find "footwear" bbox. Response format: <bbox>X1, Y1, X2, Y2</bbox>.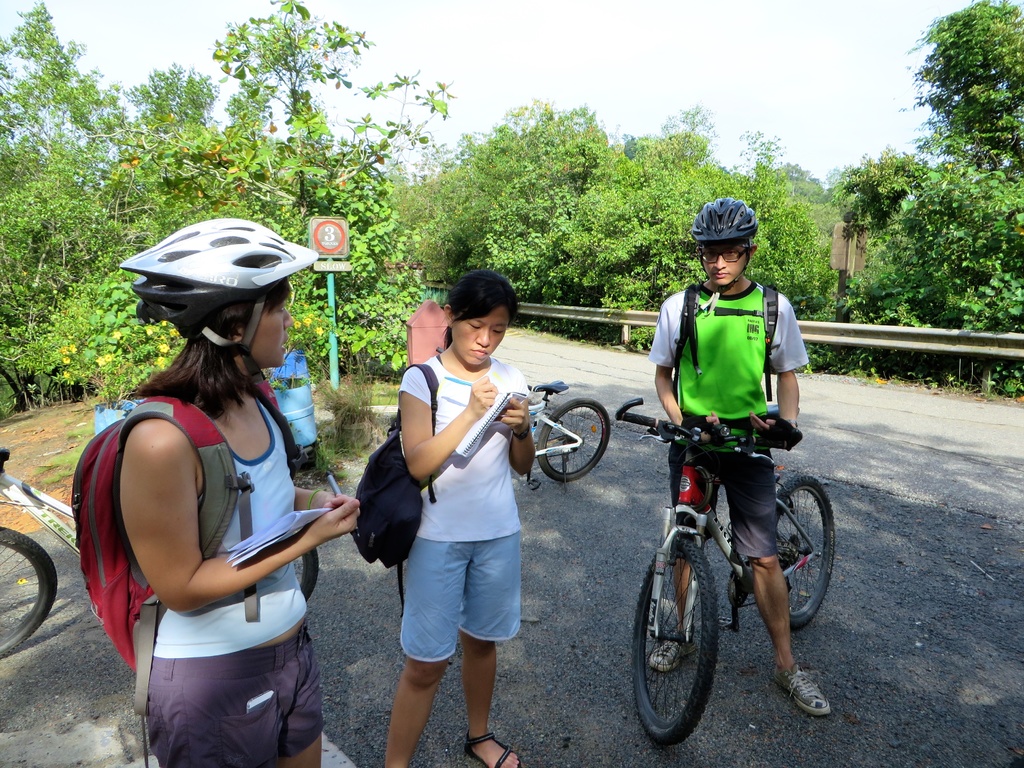
<bbox>771, 665, 829, 718</bbox>.
